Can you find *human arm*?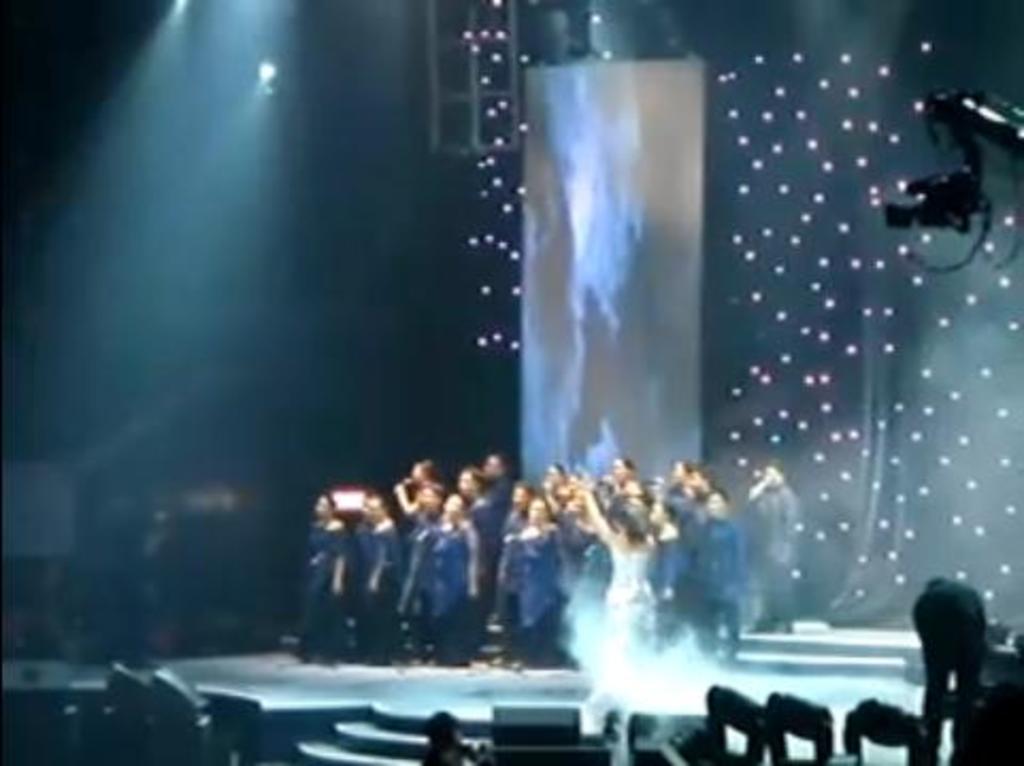
Yes, bounding box: (x1=573, y1=481, x2=617, y2=545).
